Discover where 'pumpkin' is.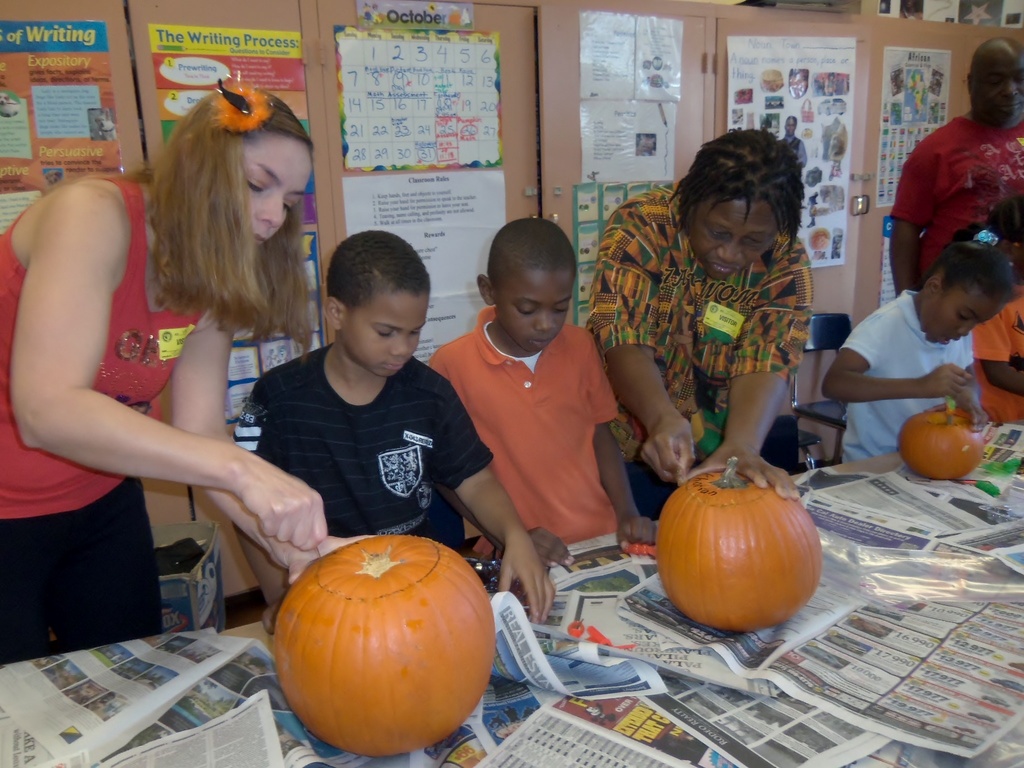
Discovered at 657:454:821:631.
